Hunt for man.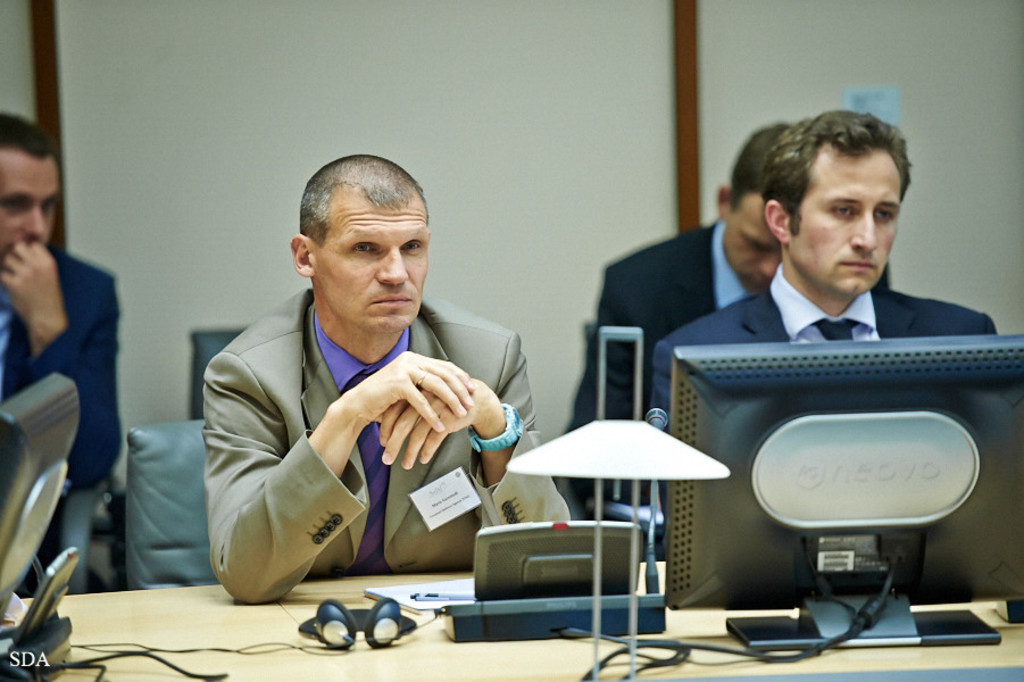
Hunted down at select_region(174, 157, 535, 623).
